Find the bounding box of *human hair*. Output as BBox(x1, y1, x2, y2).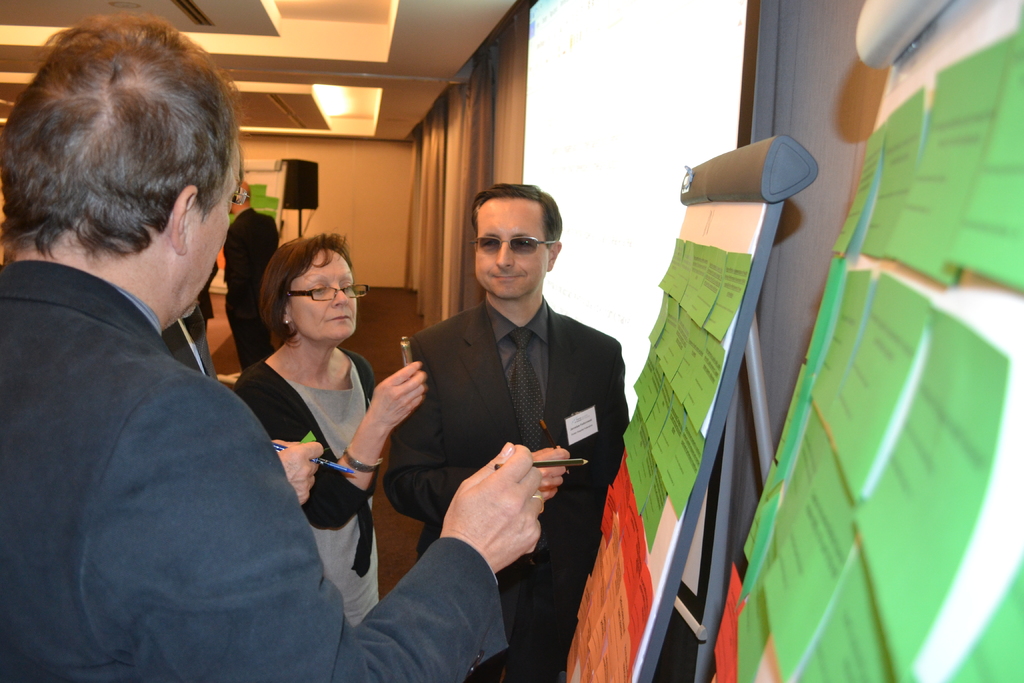
BBox(254, 233, 351, 352).
